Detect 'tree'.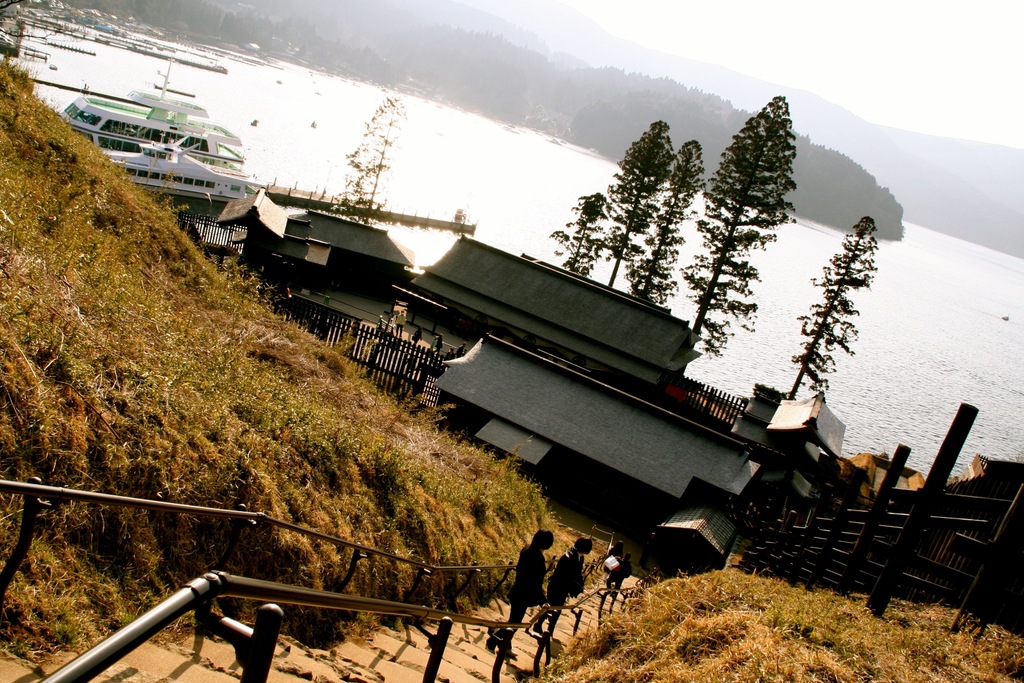
Detected at (548, 192, 618, 276).
